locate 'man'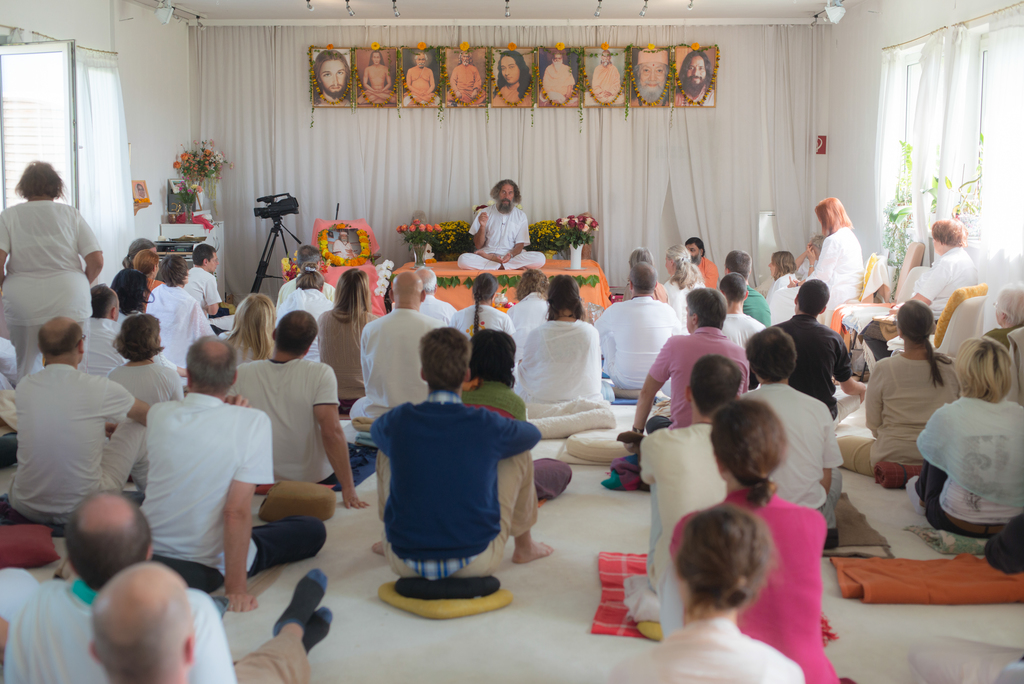
(3,489,329,683)
